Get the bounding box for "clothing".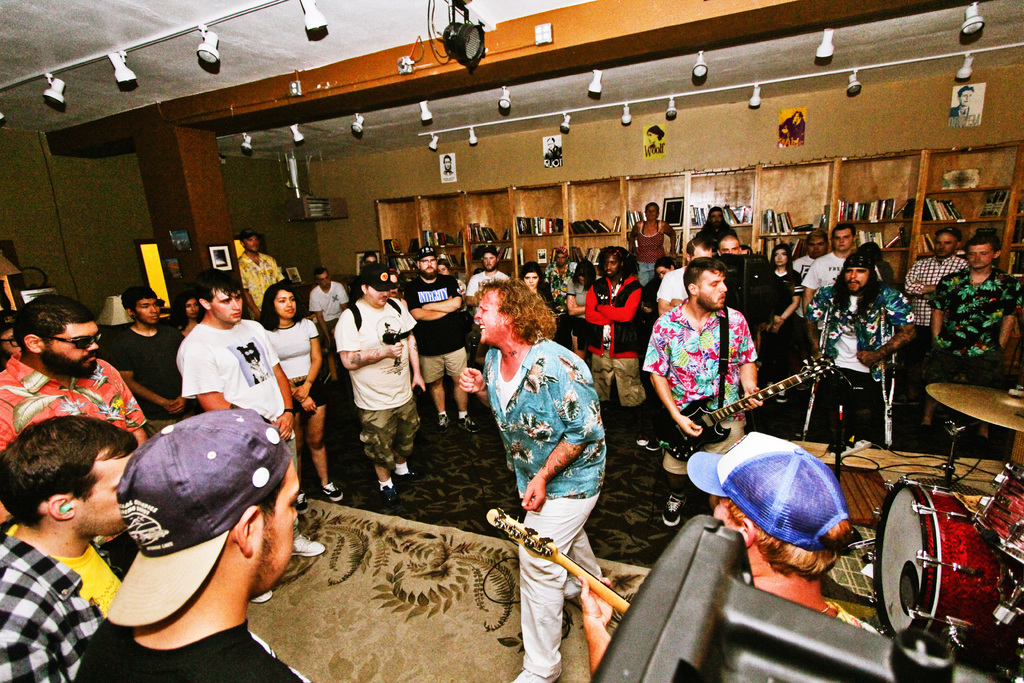
[left=543, top=261, right=574, bottom=304].
